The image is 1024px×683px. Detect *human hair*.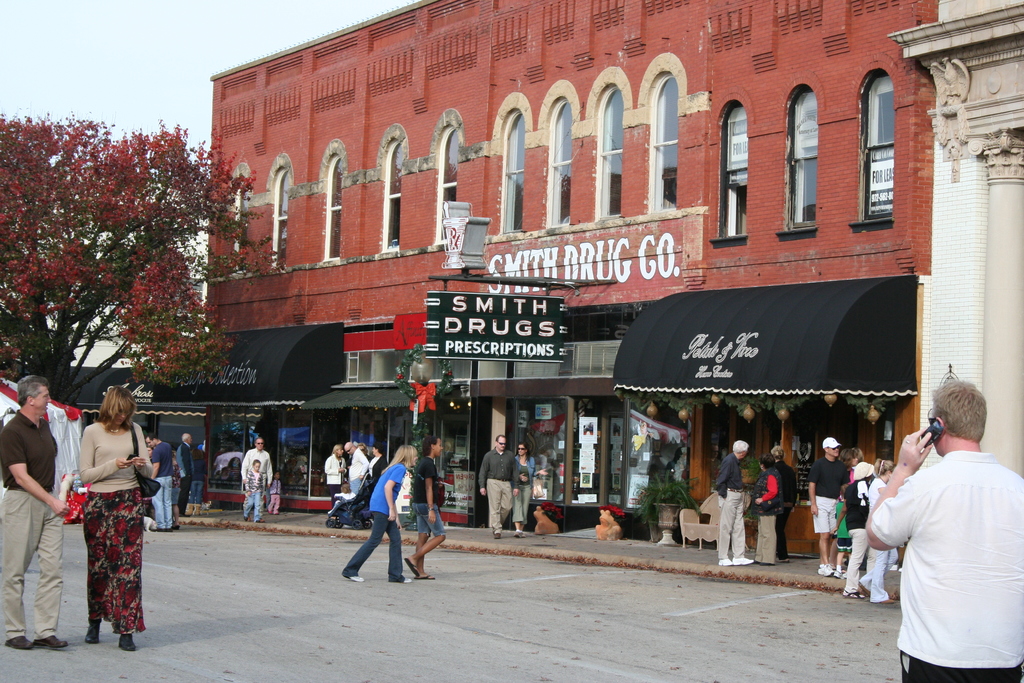
Detection: x1=871, y1=454, x2=896, y2=479.
